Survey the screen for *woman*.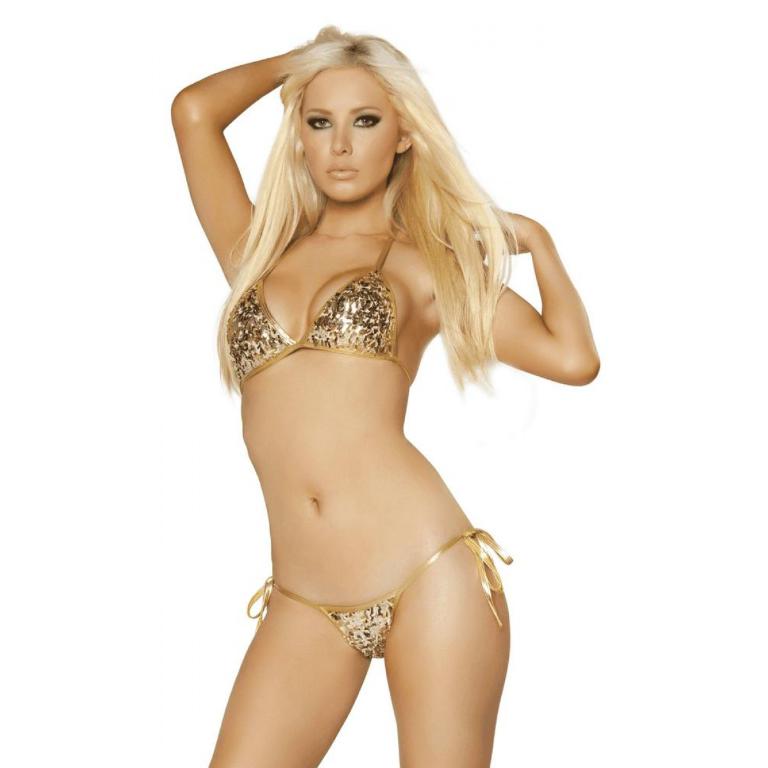
Survey found: [131, 0, 624, 767].
